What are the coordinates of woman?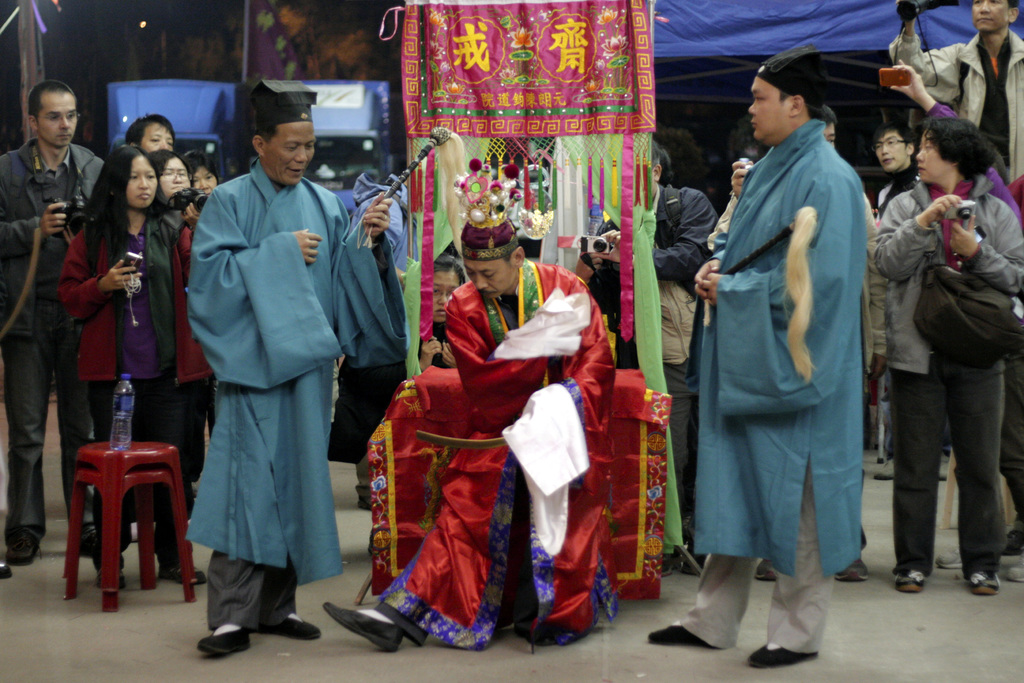
[874, 92, 1013, 616].
